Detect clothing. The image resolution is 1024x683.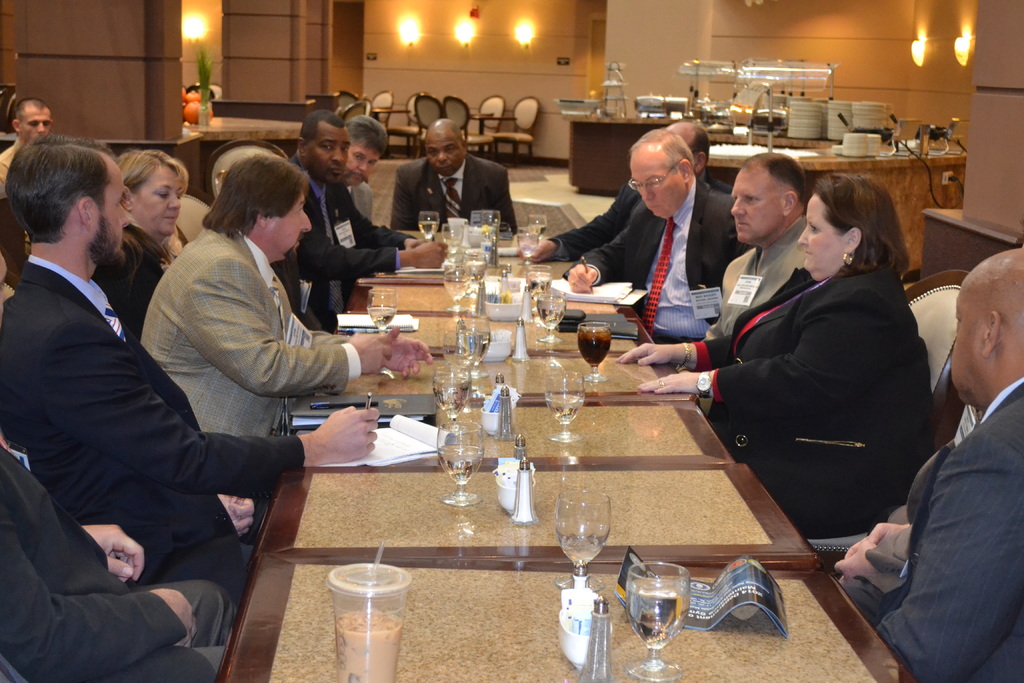
[144,230,368,420].
